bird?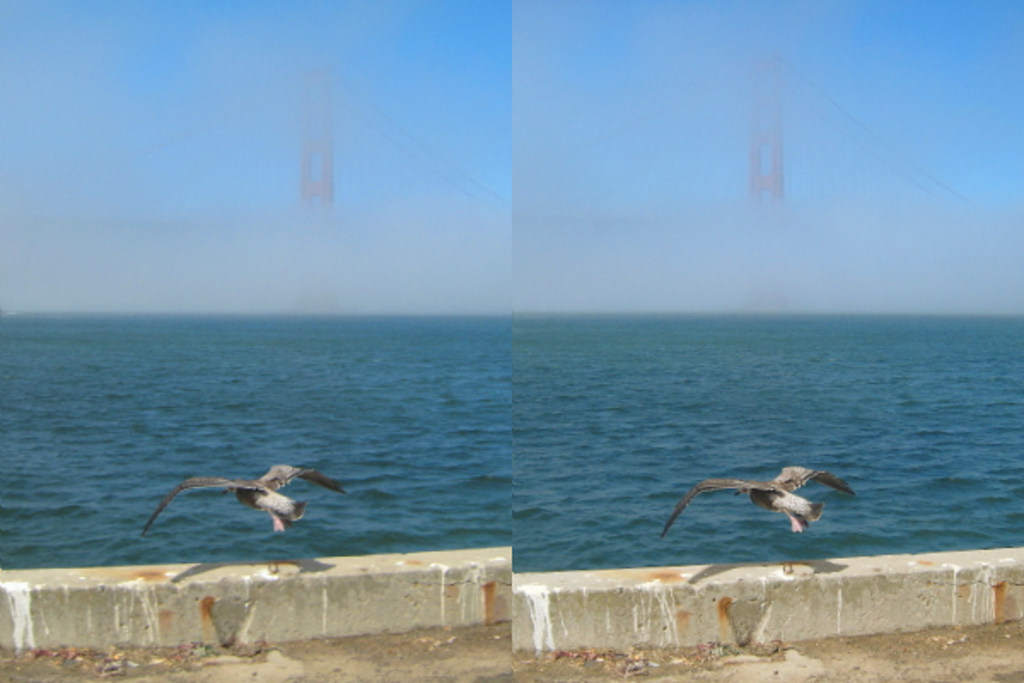
pyautogui.locateOnScreen(143, 468, 341, 540)
